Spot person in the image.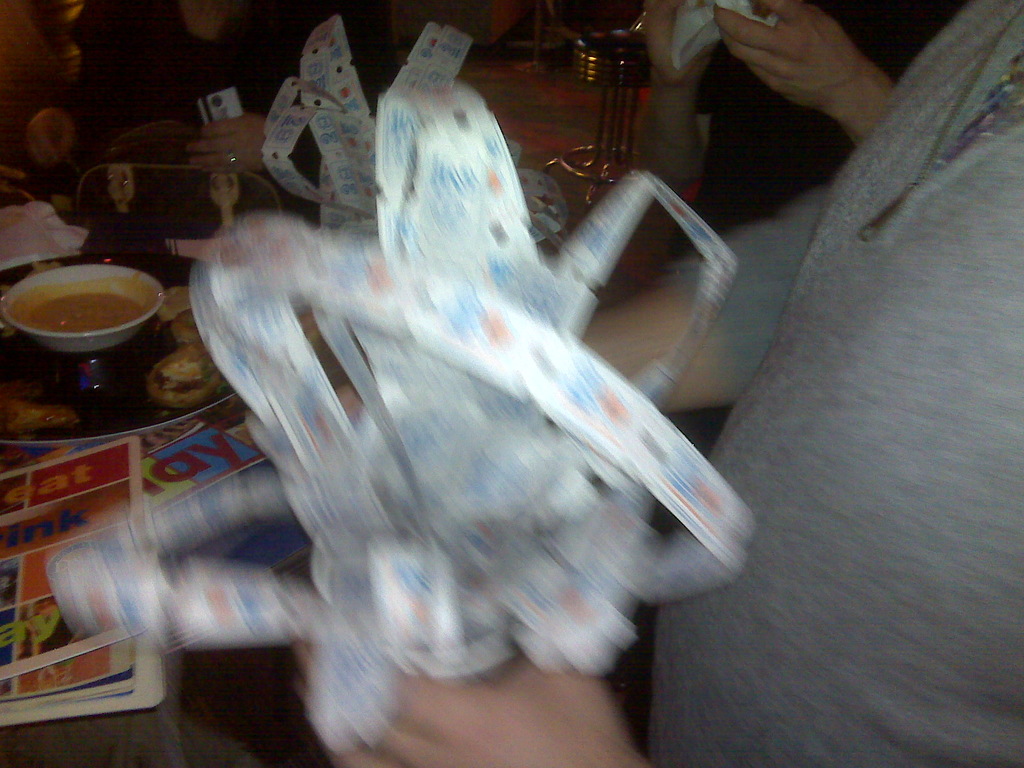
person found at crop(22, 0, 388, 269).
